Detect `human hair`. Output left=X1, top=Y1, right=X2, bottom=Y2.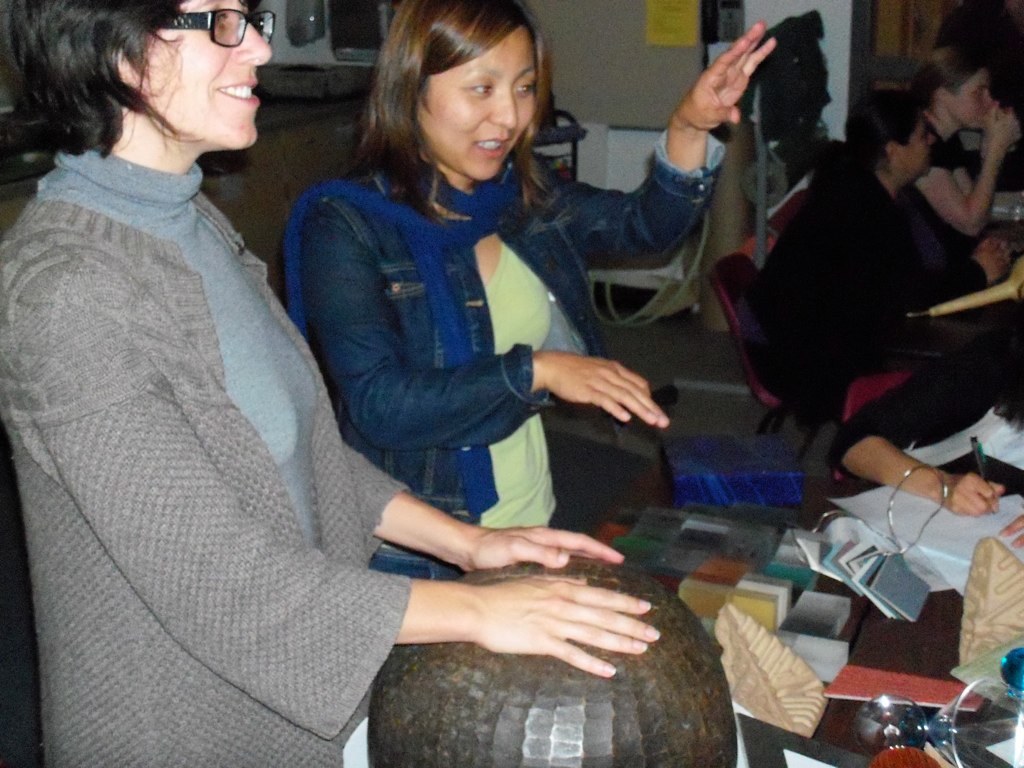
left=847, top=90, right=921, bottom=157.
